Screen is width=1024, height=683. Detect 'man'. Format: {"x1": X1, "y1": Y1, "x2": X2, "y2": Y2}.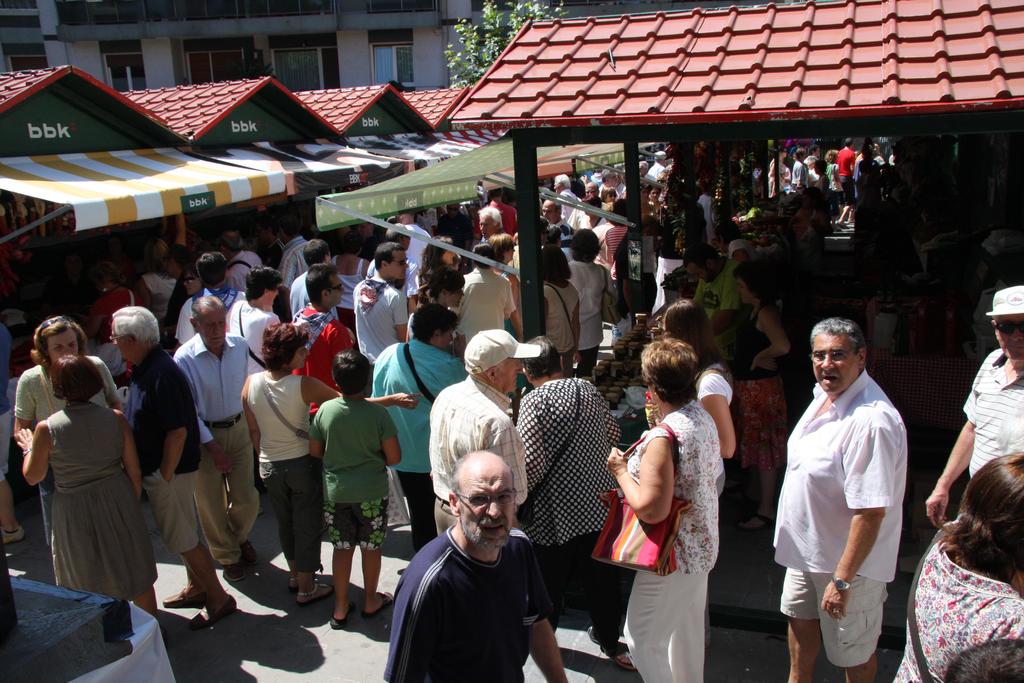
{"x1": 428, "y1": 329, "x2": 541, "y2": 536}.
